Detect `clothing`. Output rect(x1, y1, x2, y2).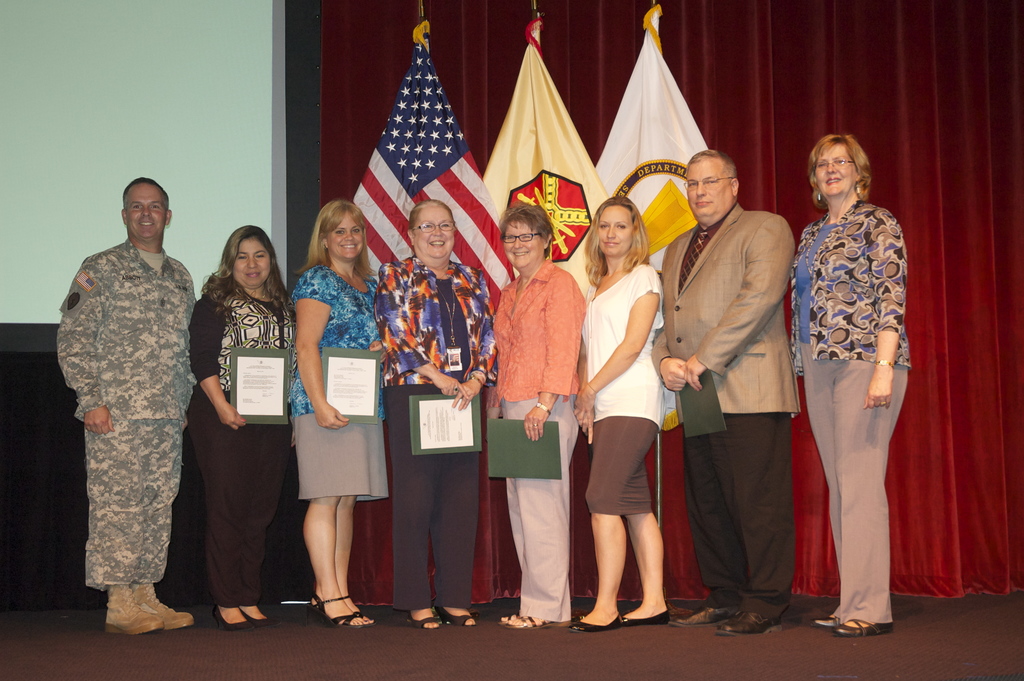
rect(371, 251, 492, 607).
